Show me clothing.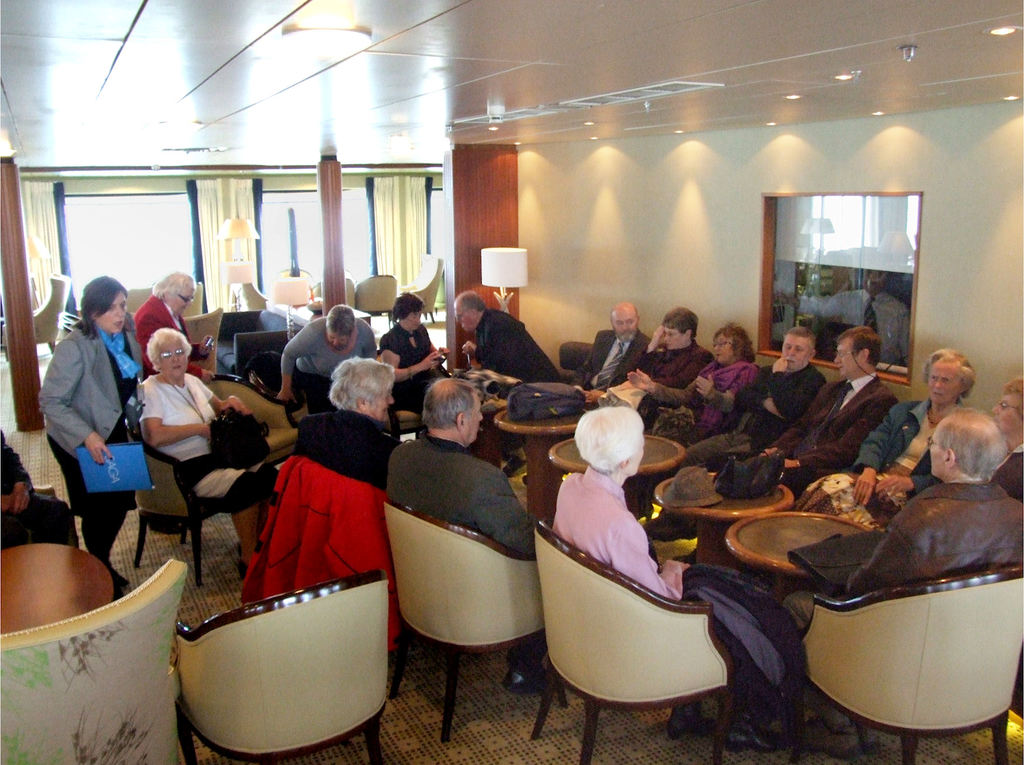
clothing is here: [572, 330, 650, 398].
